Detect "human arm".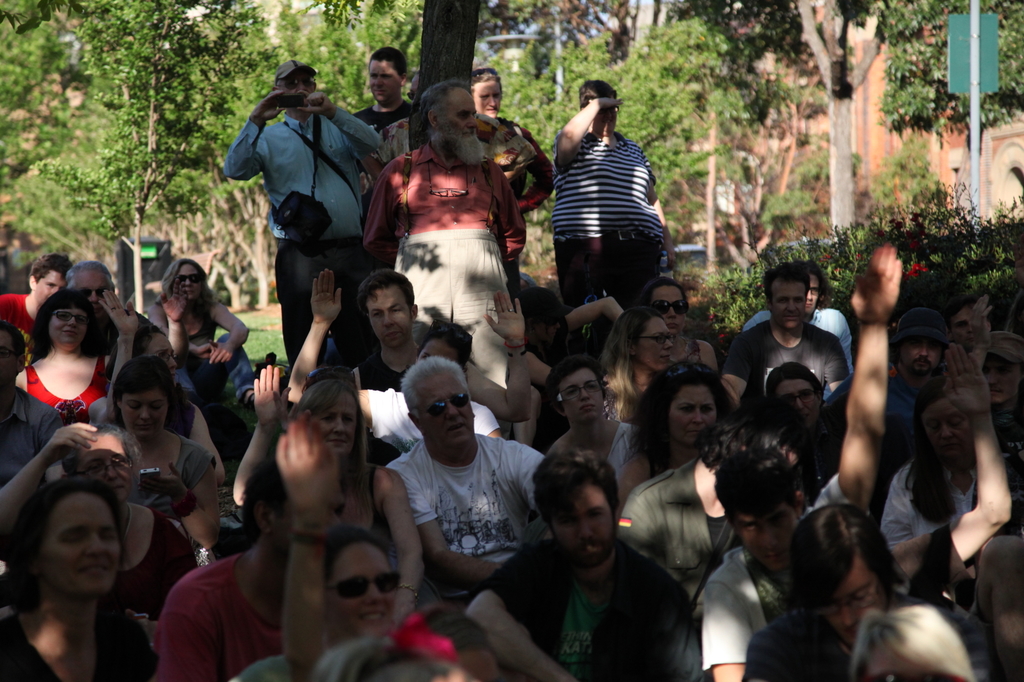
Detected at detection(360, 158, 404, 259).
